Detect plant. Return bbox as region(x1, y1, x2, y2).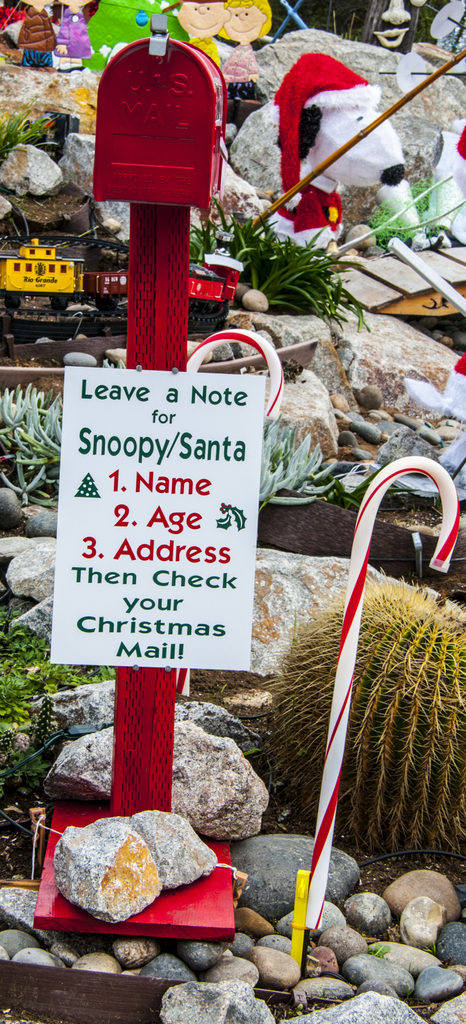
region(0, 376, 357, 512).
